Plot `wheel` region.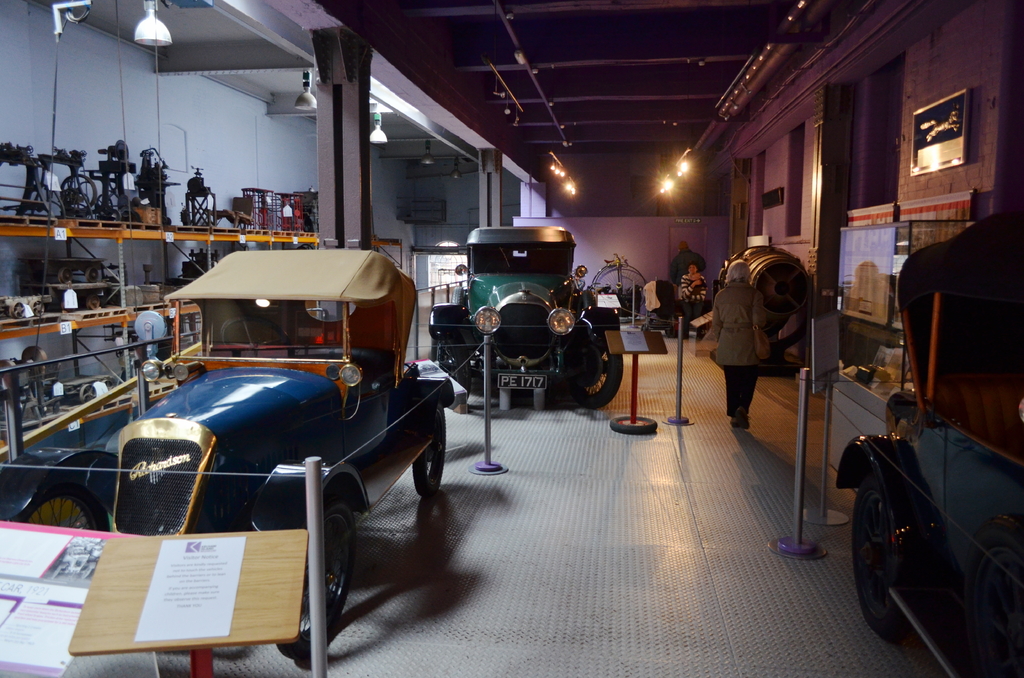
Plotted at pyautogui.locateOnScreen(60, 172, 97, 213).
